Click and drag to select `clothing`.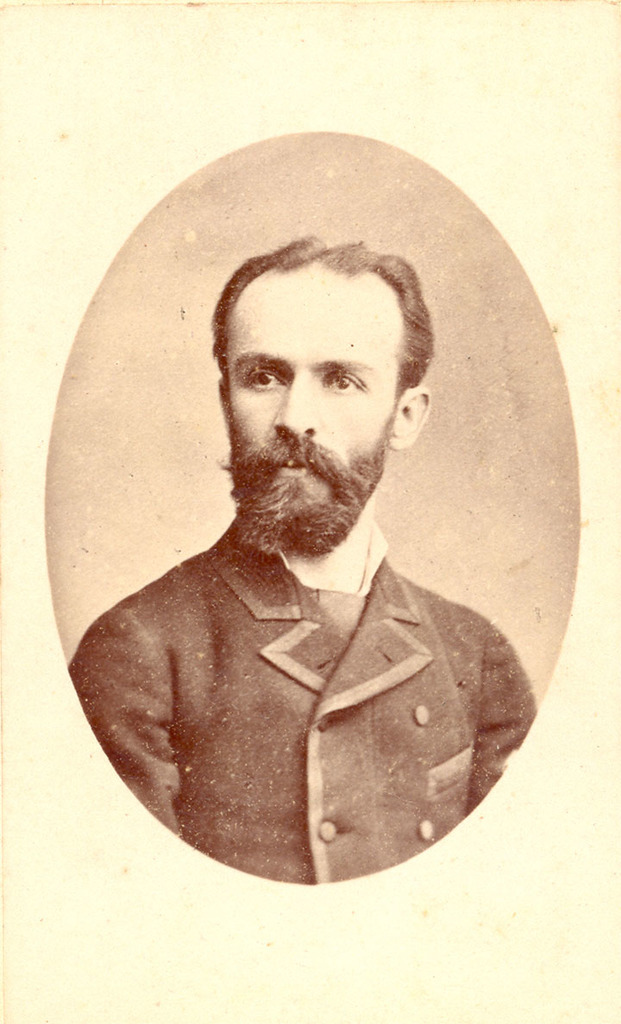
Selection: 69:492:538:888.
